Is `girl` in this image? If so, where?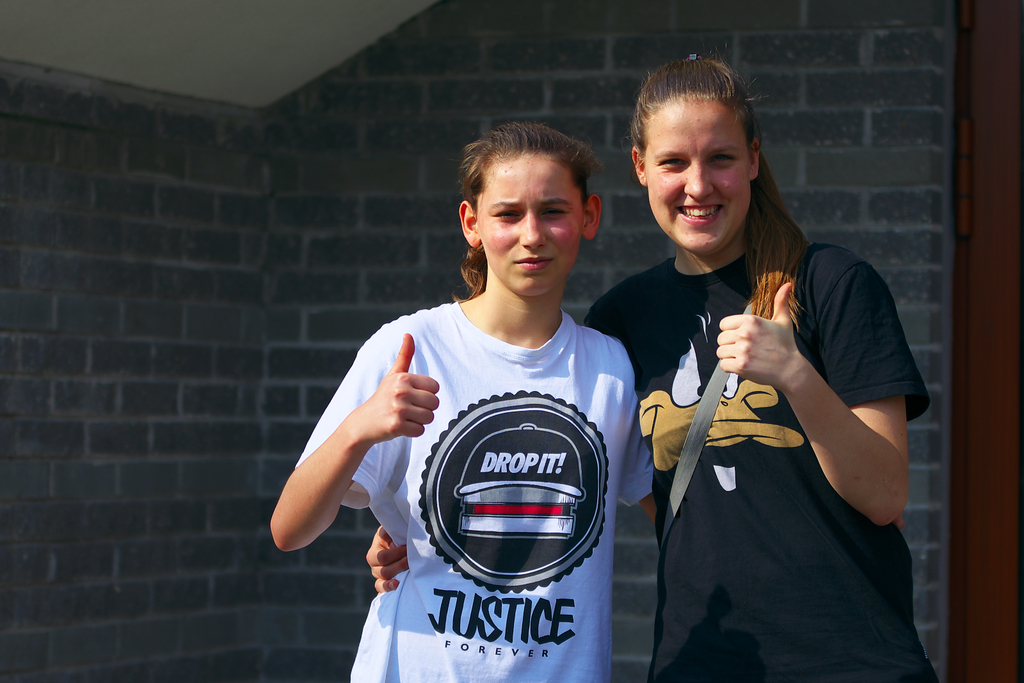
Yes, at <box>266,118,662,682</box>.
